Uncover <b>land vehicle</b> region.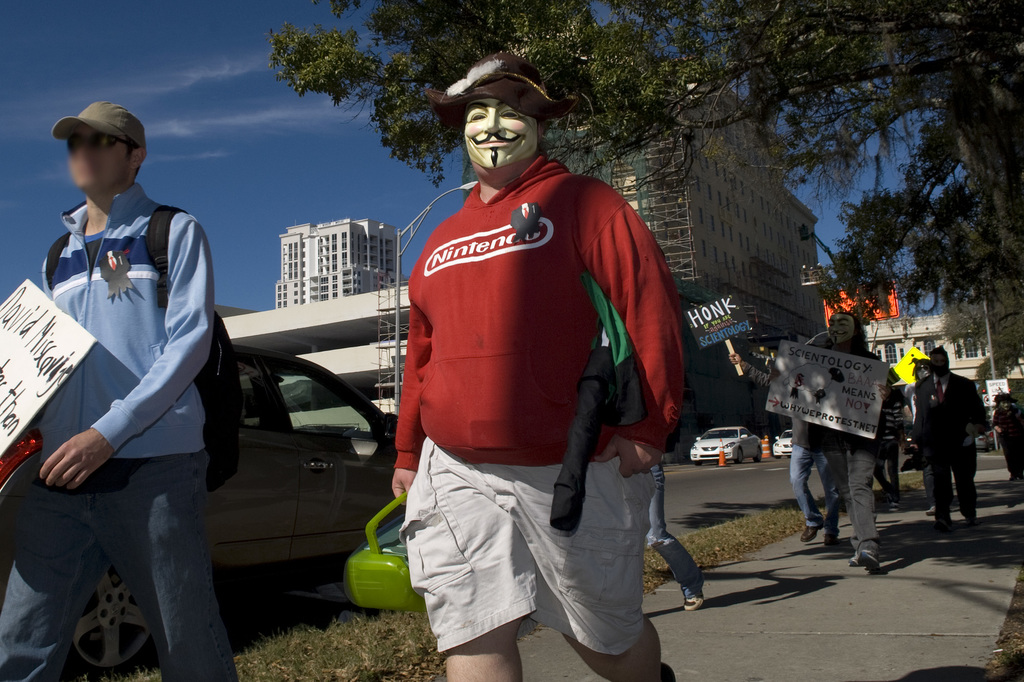
Uncovered: BBox(692, 430, 763, 462).
